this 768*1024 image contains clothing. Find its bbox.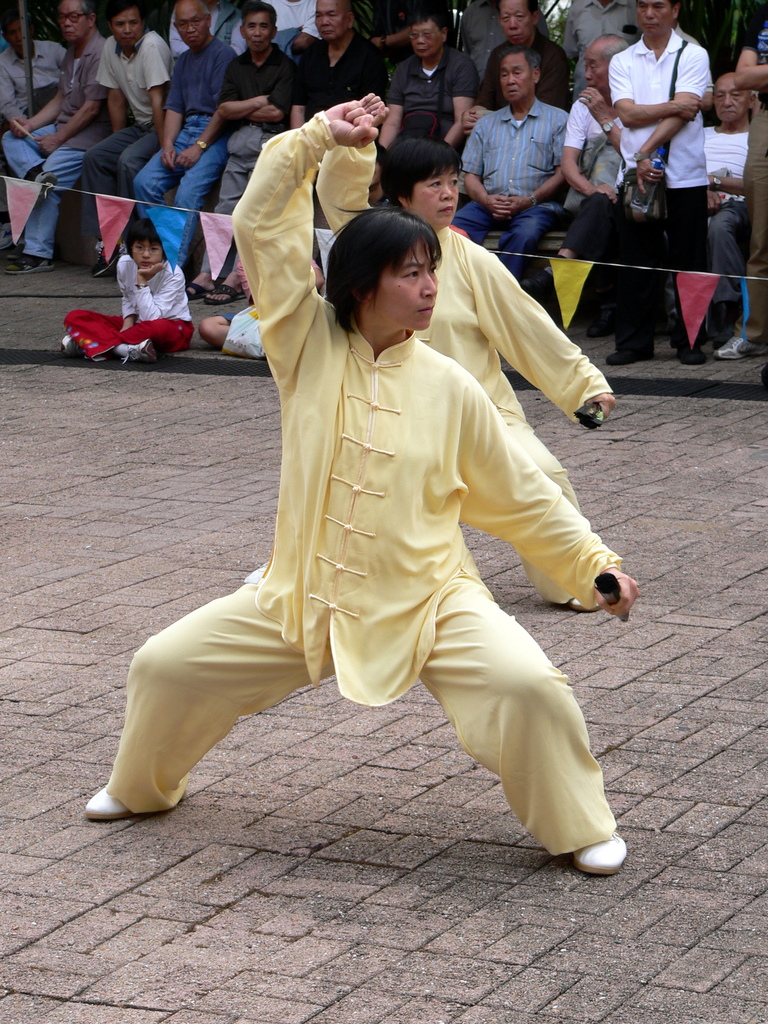
bbox=(551, 0, 640, 85).
